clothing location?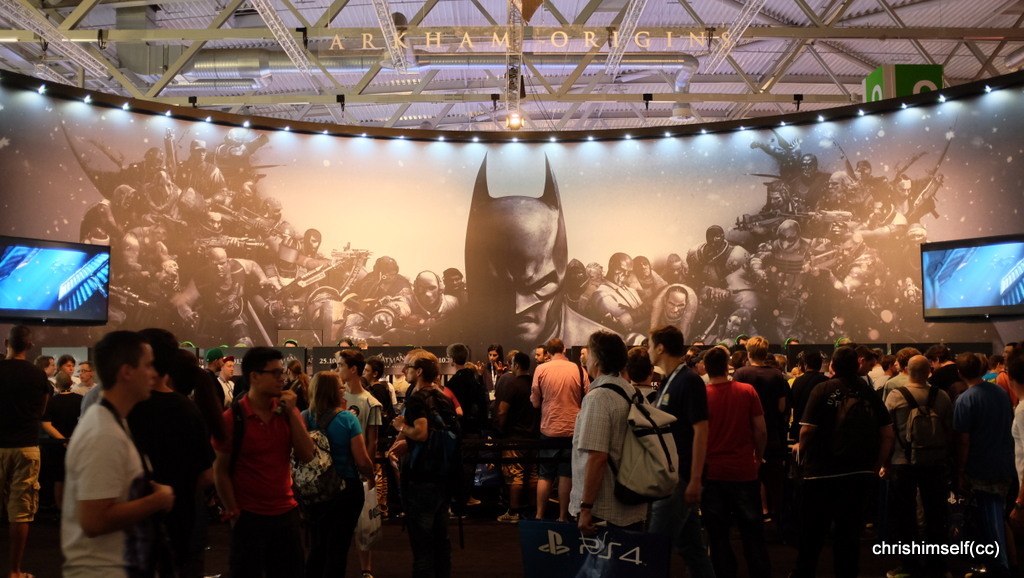
[x1=58, y1=400, x2=152, y2=577]
